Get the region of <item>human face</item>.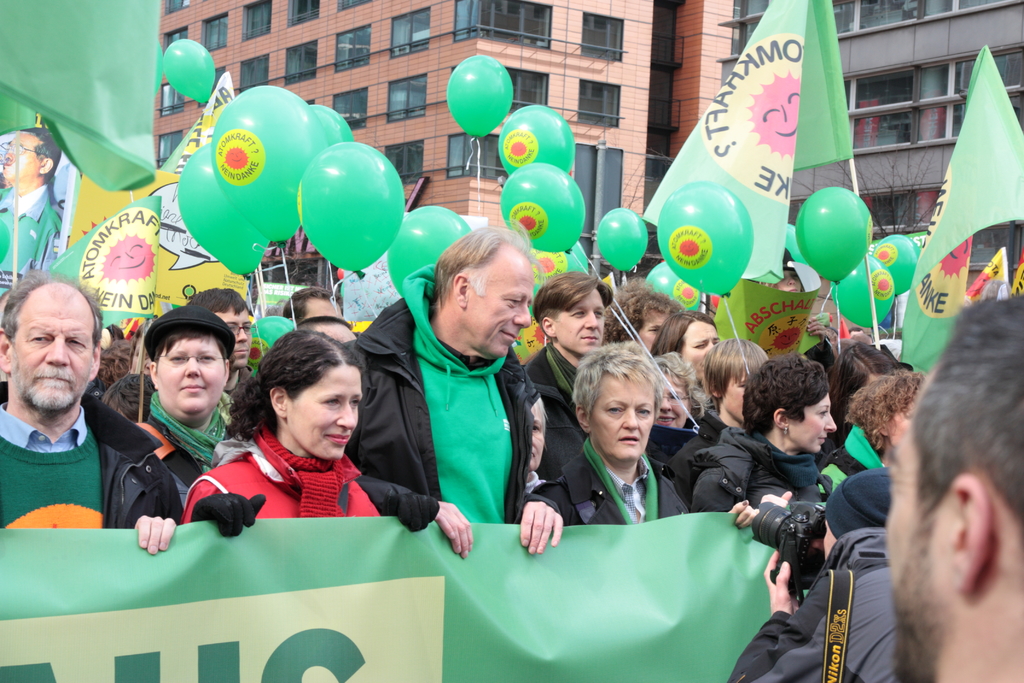
x1=652, y1=372, x2=692, y2=434.
